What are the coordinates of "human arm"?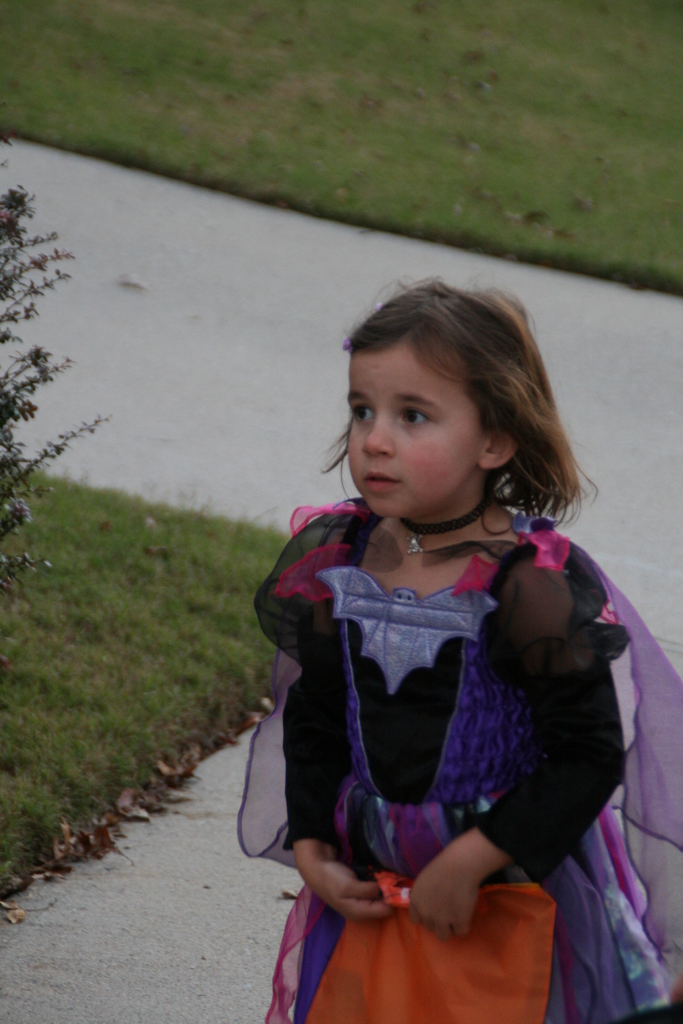
bbox=(269, 586, 393, 921).
